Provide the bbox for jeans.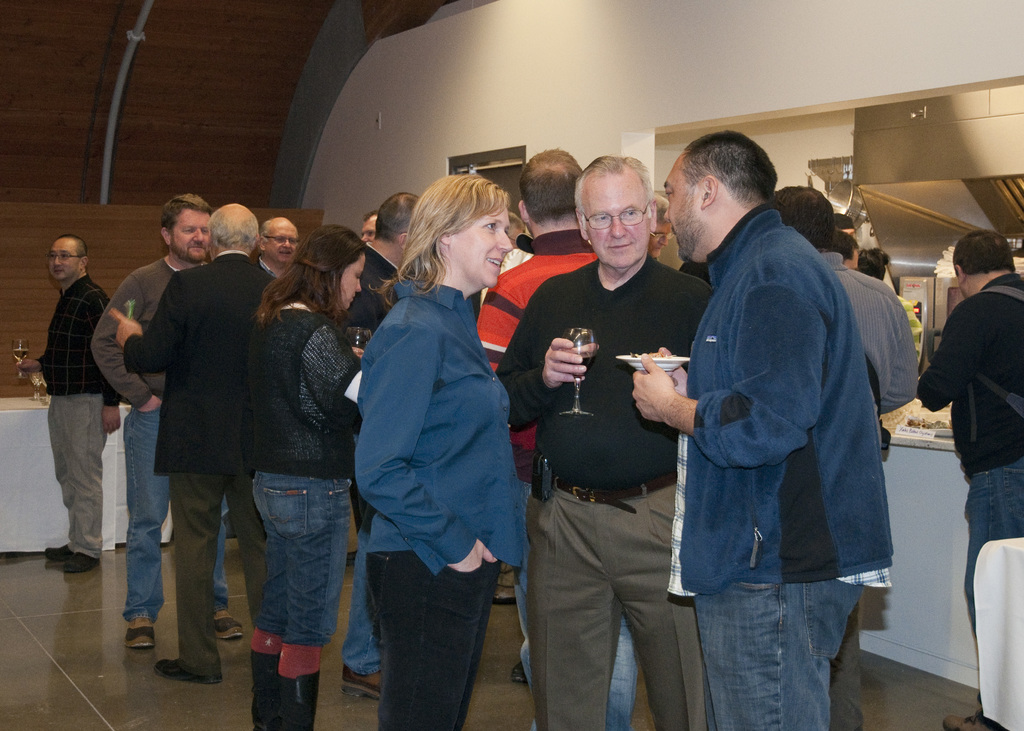
BBox(521, 479, 638, 730).
